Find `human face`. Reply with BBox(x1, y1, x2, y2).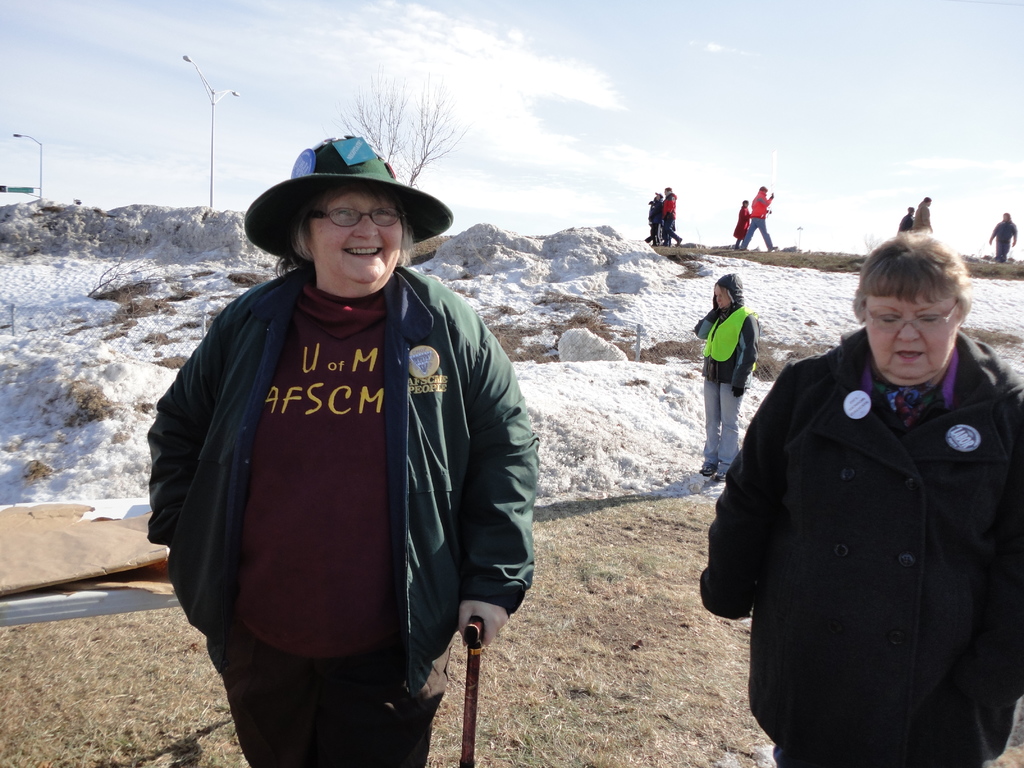
BBox(308, 190, 401, 283).
